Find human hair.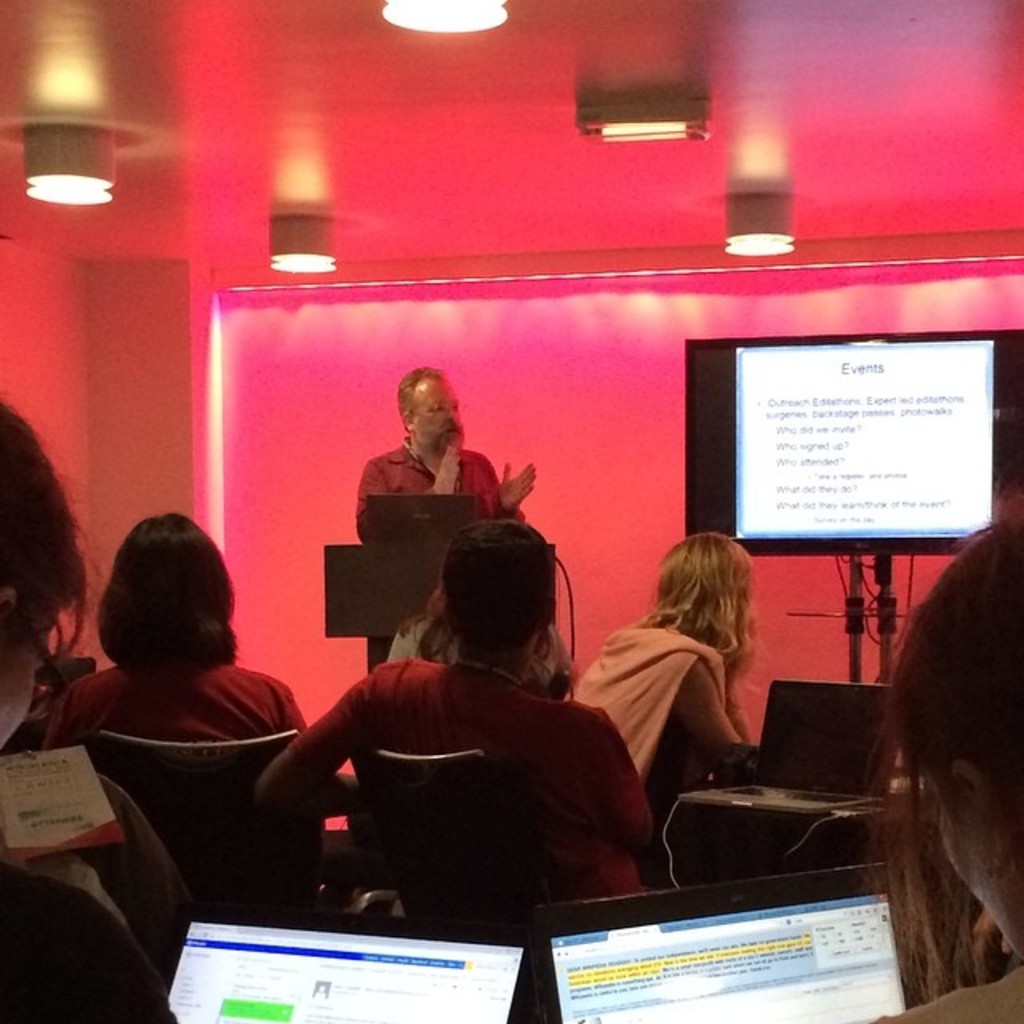
x1=634, y1=530, x2=762, y2=707.
